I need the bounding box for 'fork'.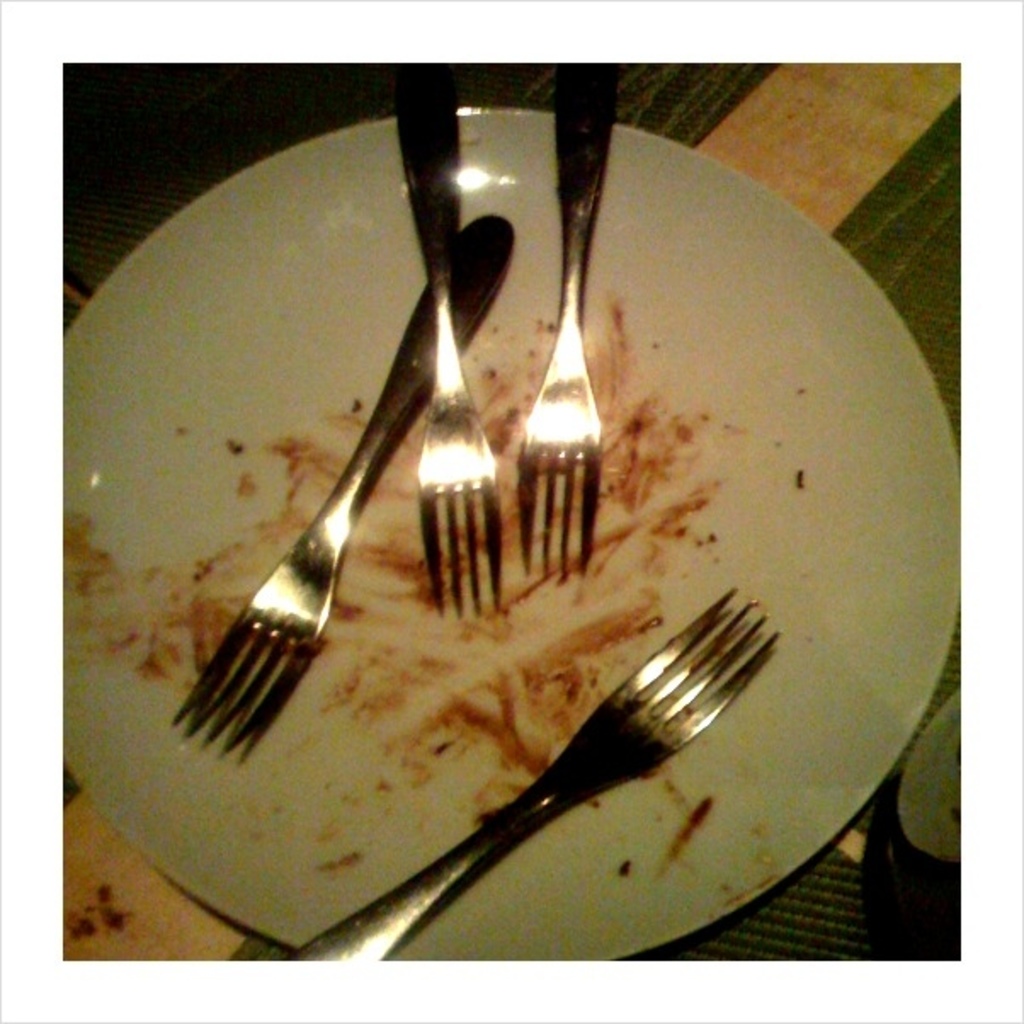
Here it is: [x1=293, y1=583, x2=781, y2=963].
